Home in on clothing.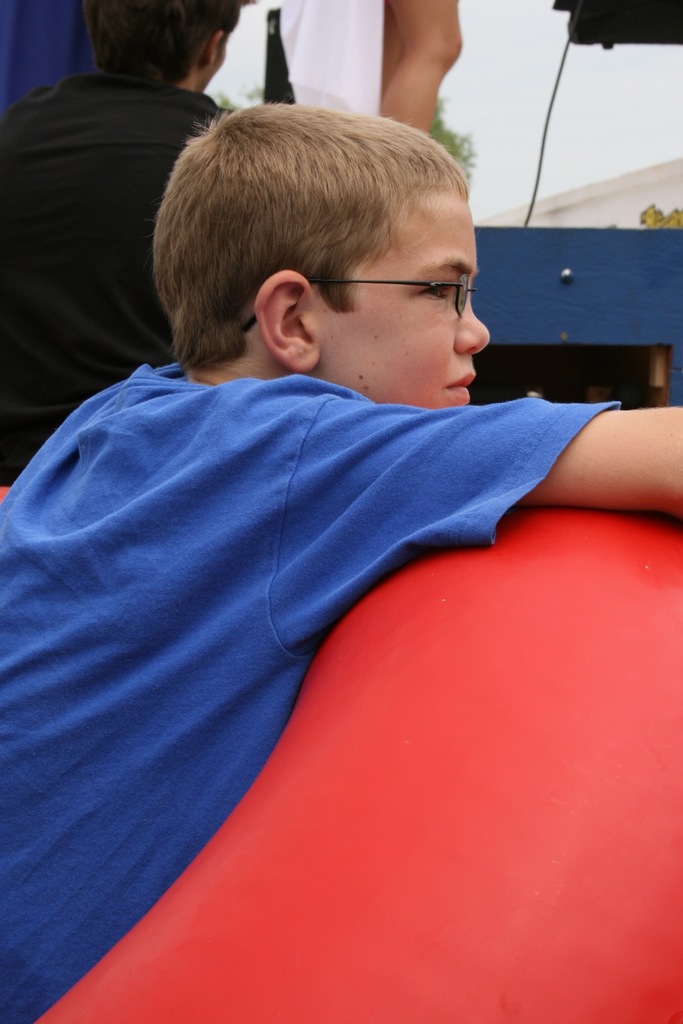
Homed in at (x1=0, y1=64, x2=234, y2=505).
